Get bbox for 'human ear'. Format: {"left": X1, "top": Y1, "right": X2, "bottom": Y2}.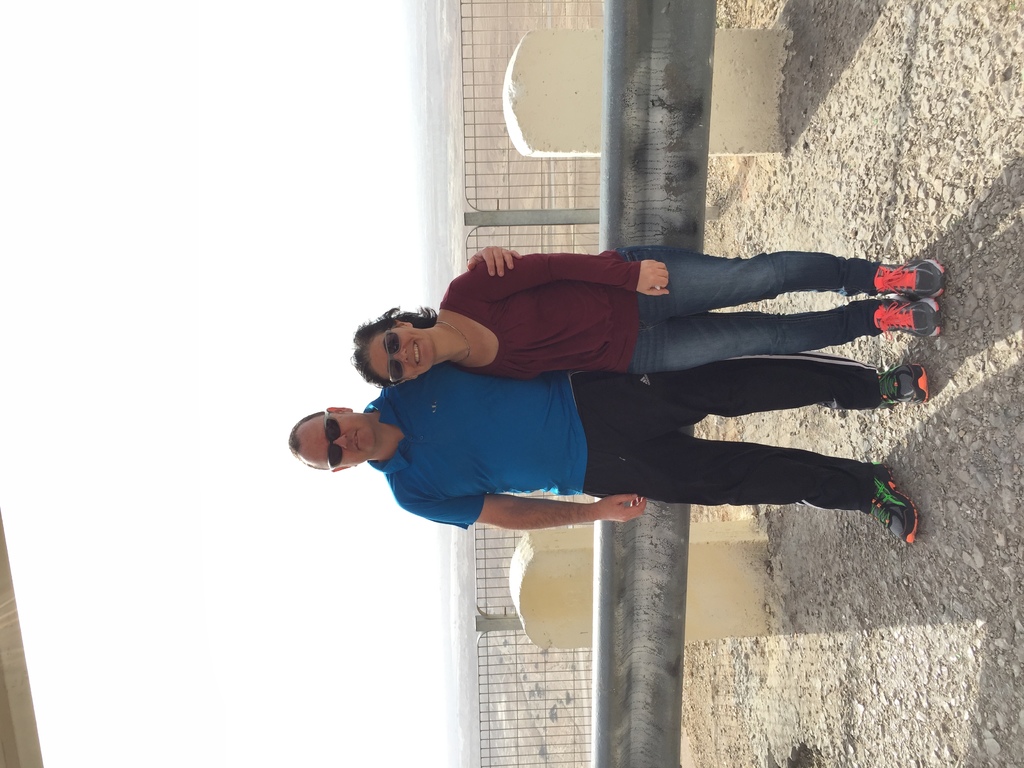
{"left": 331, "top": 402, "right": 351, "bottom": 412}.
